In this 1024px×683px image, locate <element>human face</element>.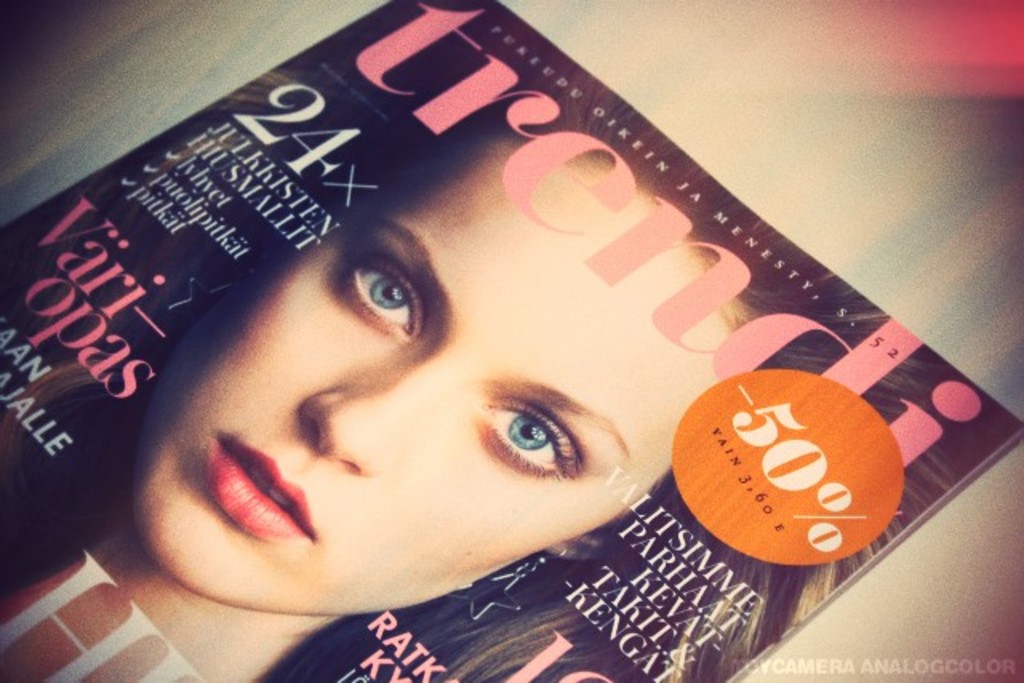
Bounding box: detection(134, 138, 730, 617).
